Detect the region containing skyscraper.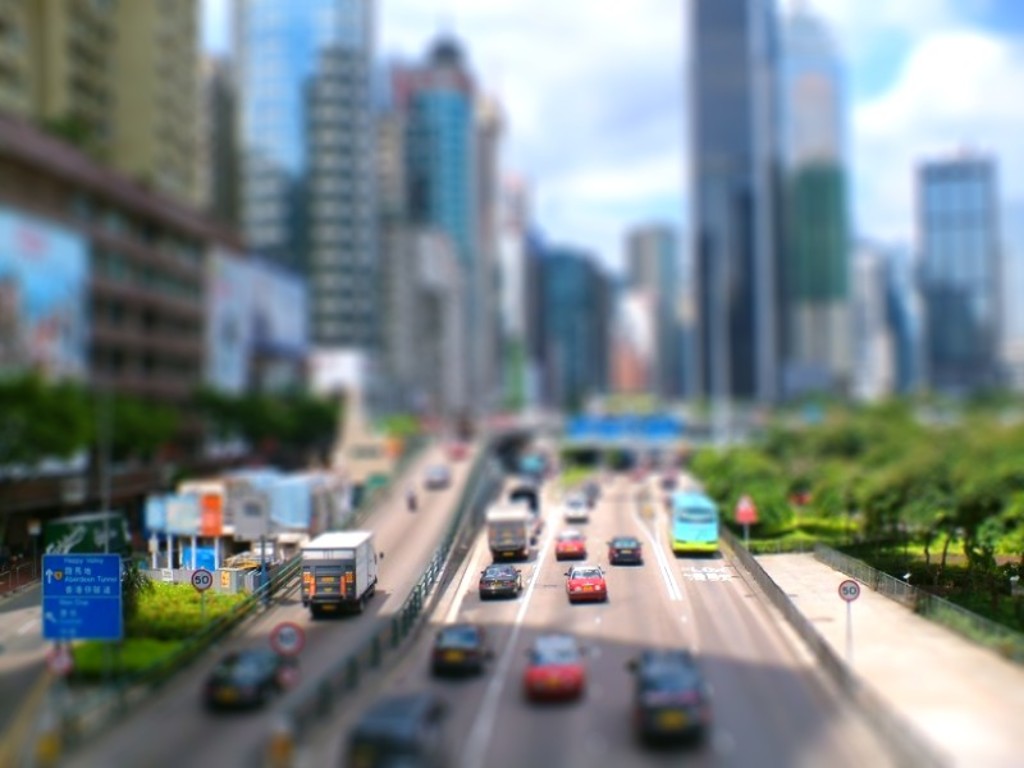
x1=922, y1=145, x2=1023, y2=366.
